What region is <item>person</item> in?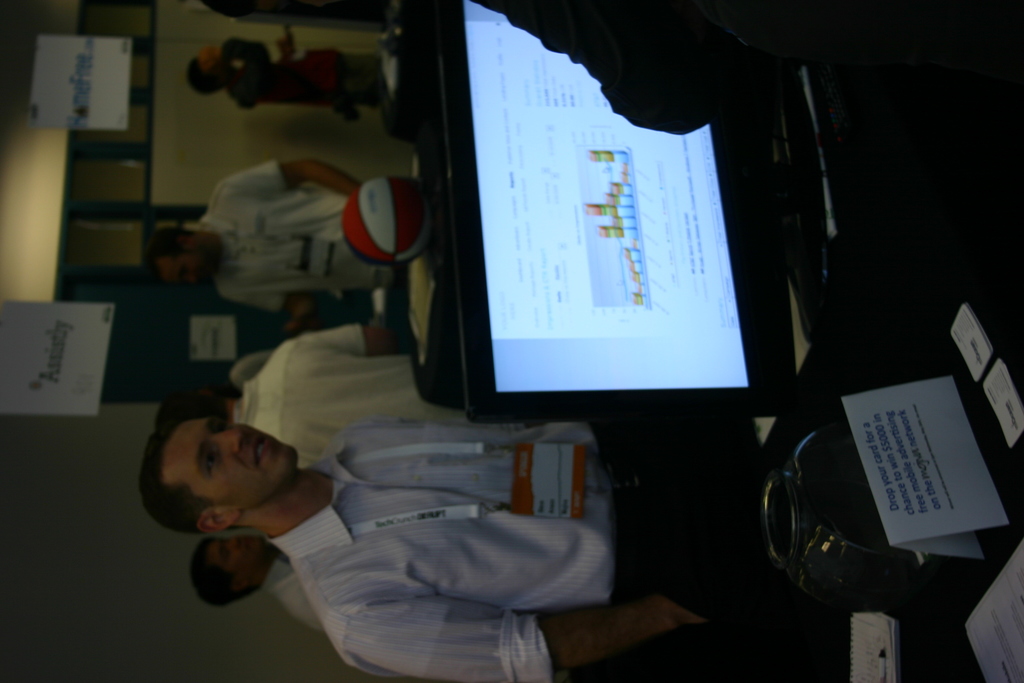
pyautogui.locateOnScreen(193, 528, 333, 637).
